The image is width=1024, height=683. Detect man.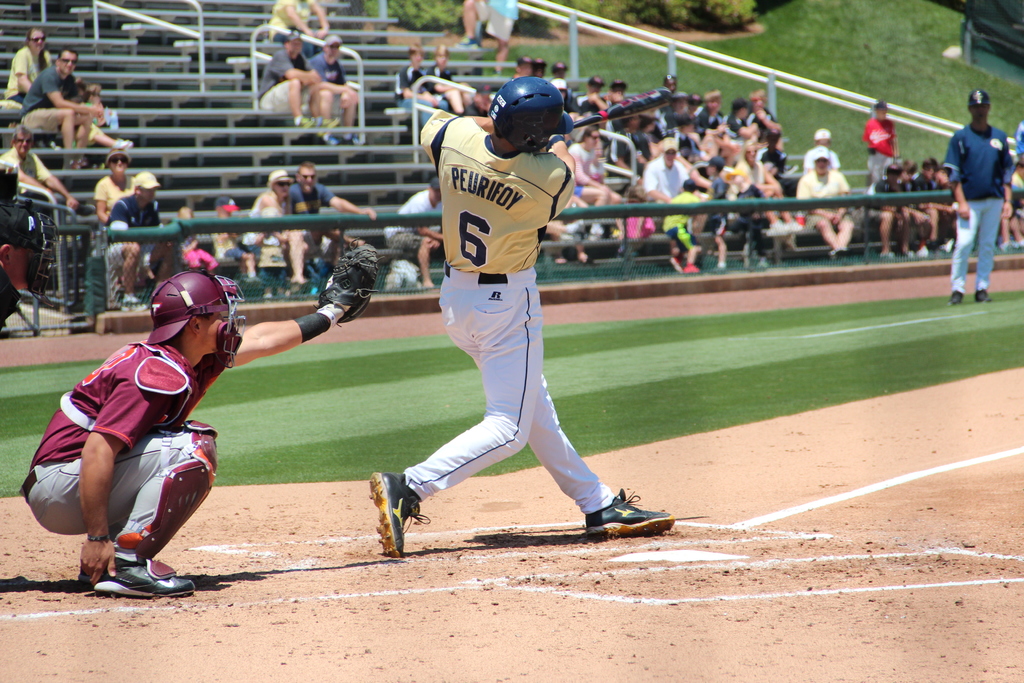
Detection: <box>949,88,1010,306</box>.
